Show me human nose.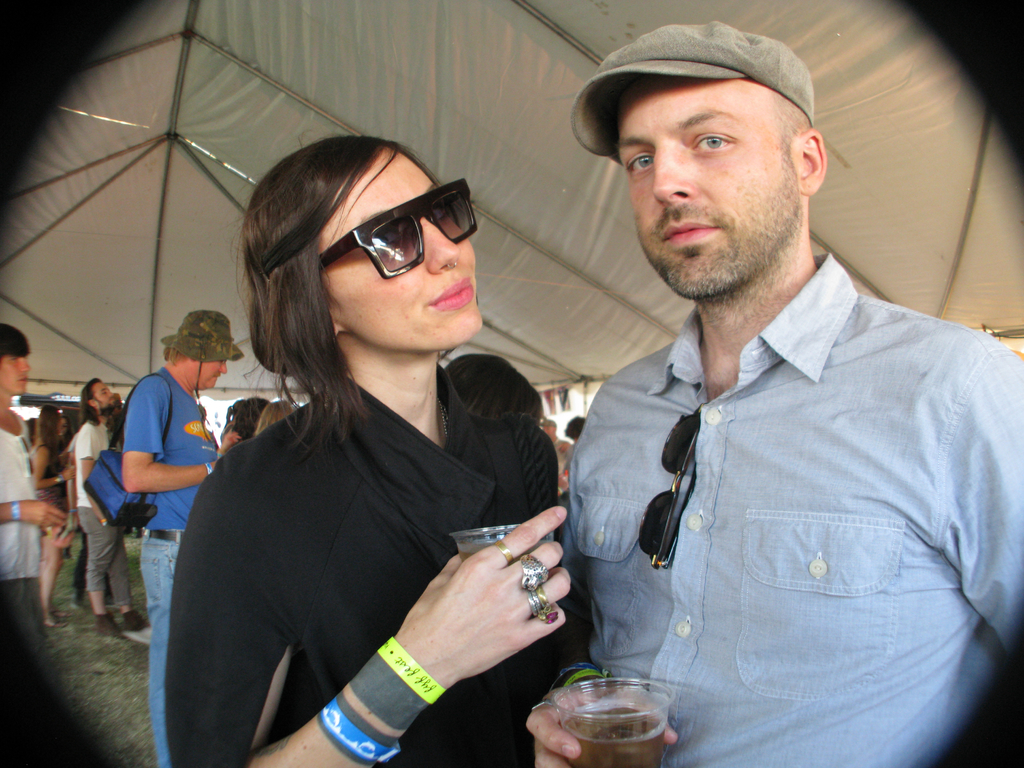
human nose is here: crop(649, 143, 694, 204).
